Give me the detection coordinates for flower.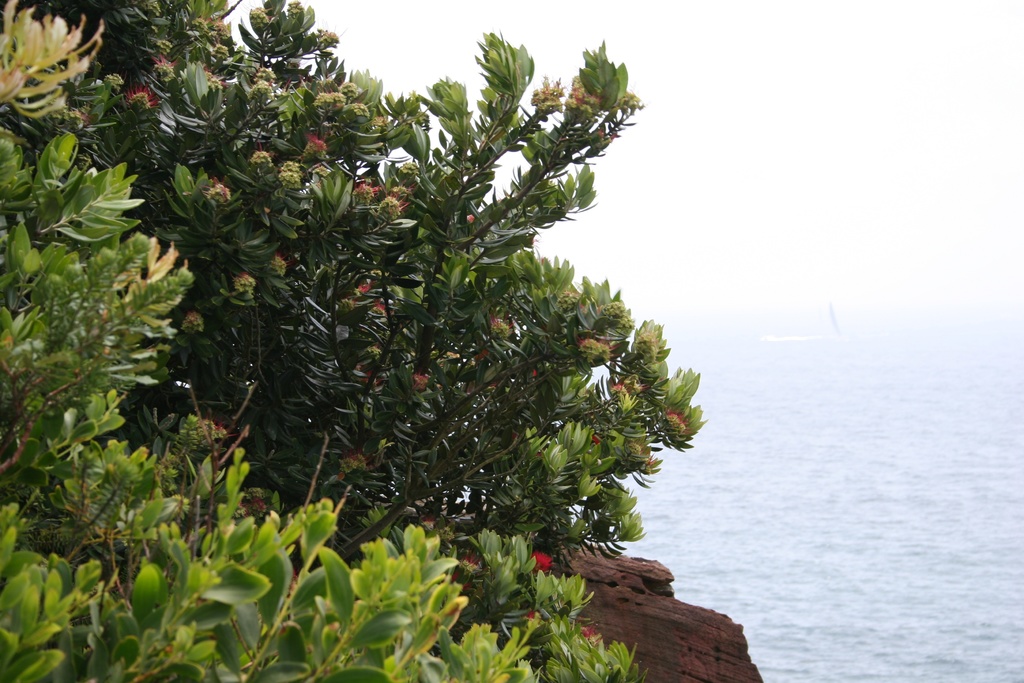
[x1=344, y1=293, x2=356, y2=308].
